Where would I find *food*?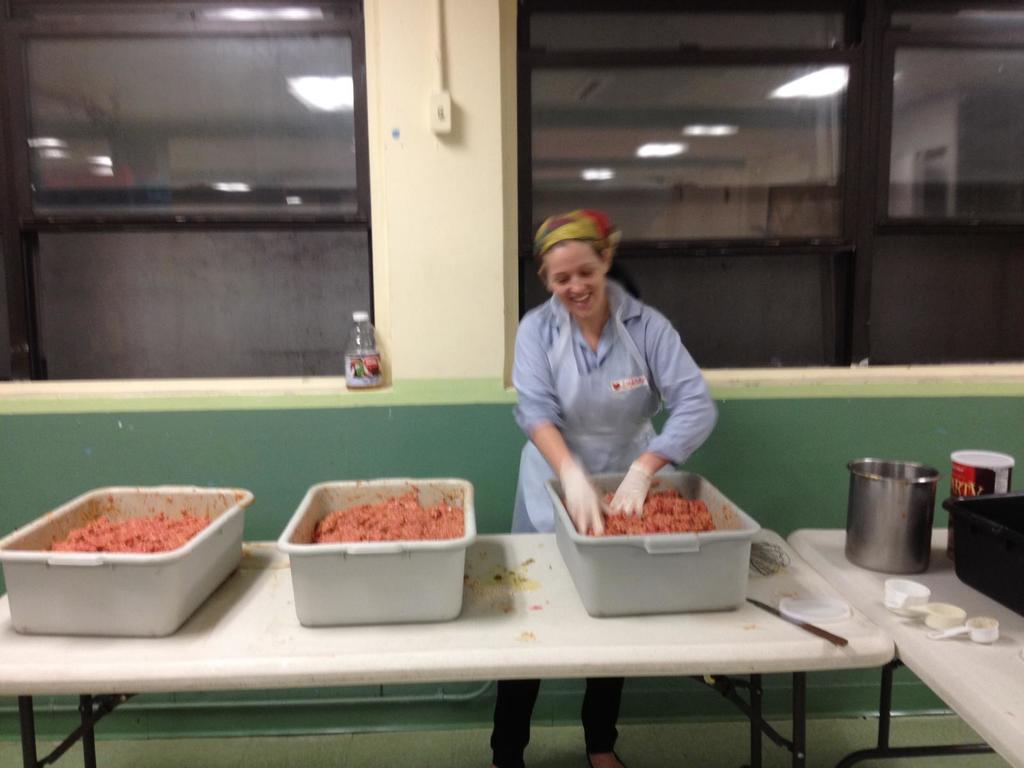
At l=48, t=516, r=213, b=554.
